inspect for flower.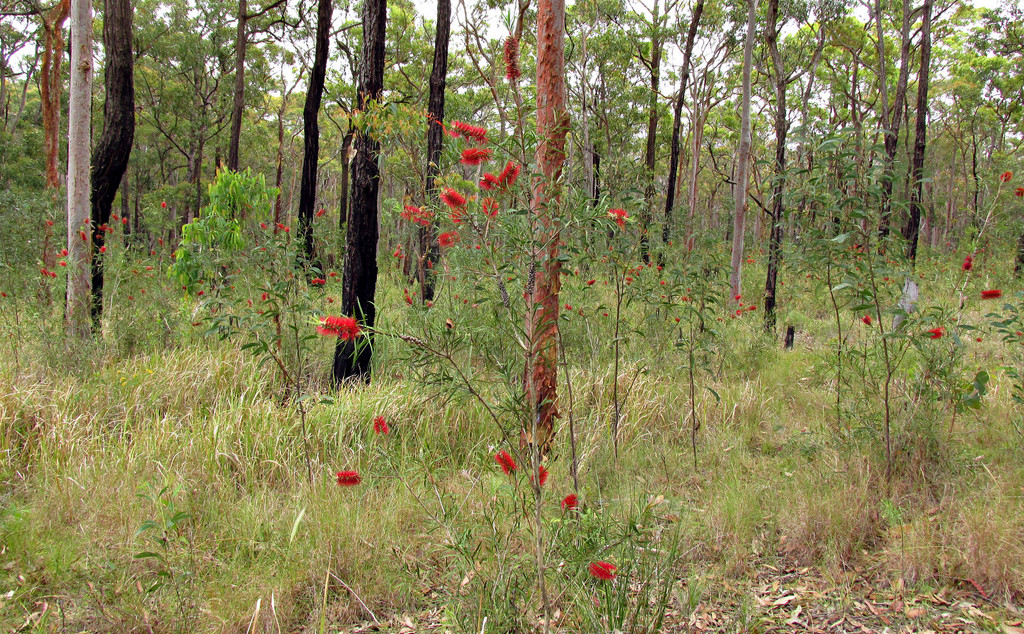
Inspection: rect(861, 312, 876, 330).
